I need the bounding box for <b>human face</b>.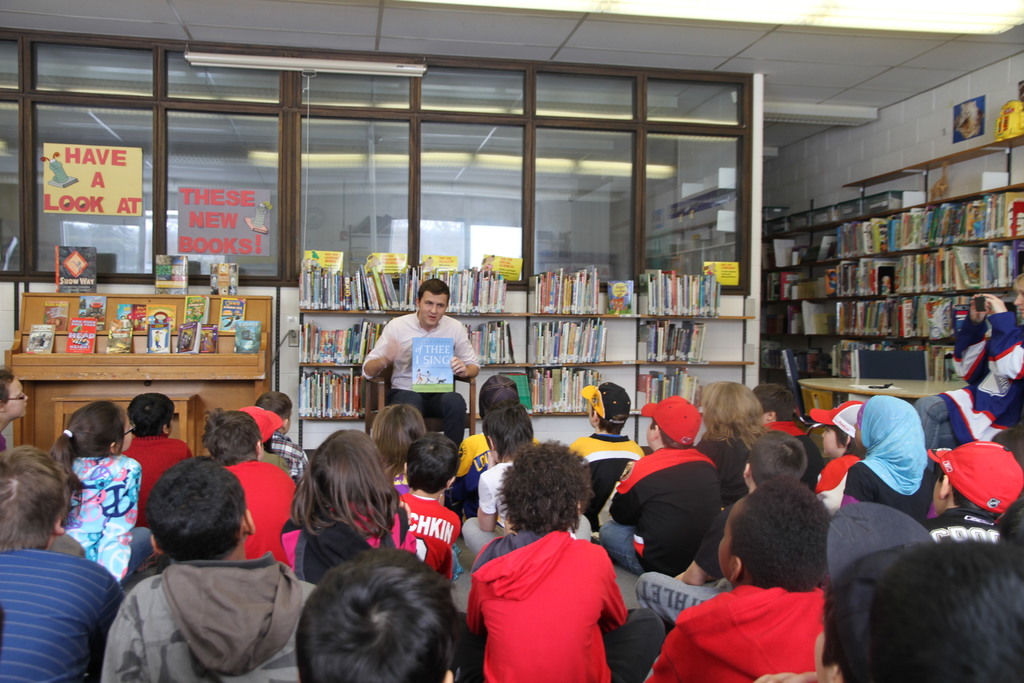
Here it is: x1=822, y1=427, x2=838, y2=454.
